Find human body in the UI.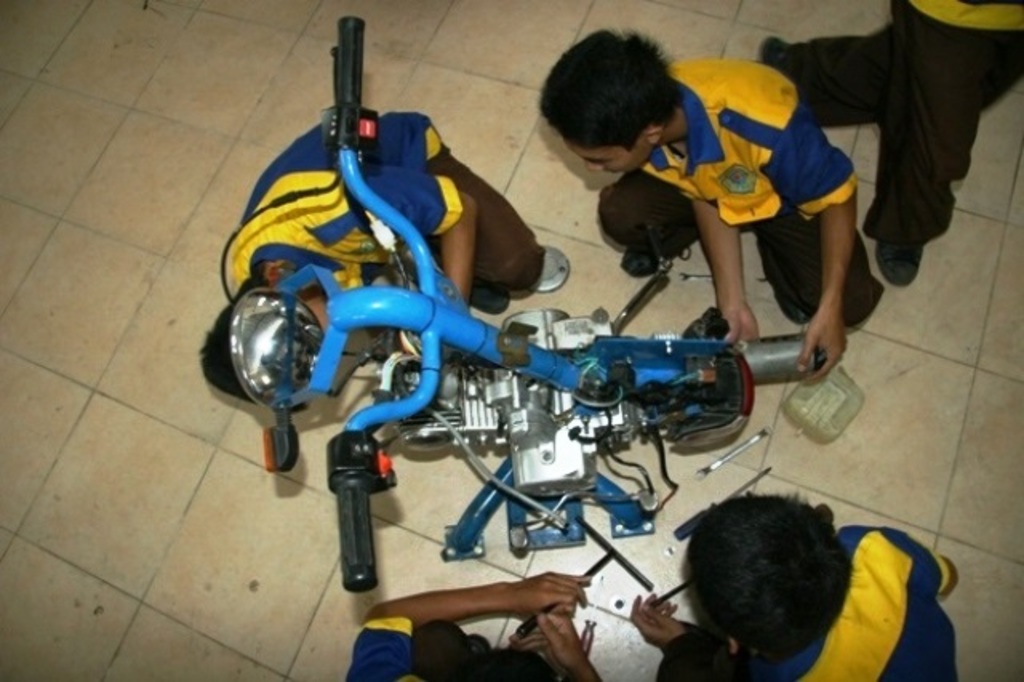
UI element at 534 46 904 344.
